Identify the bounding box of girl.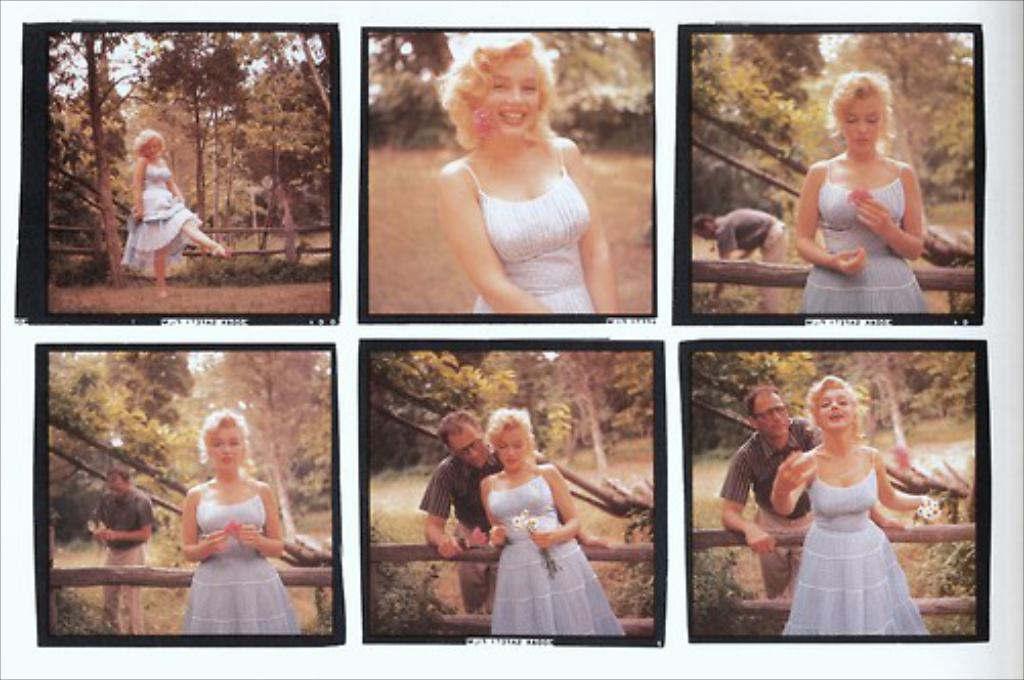
box(784, 68, 934, 315).
